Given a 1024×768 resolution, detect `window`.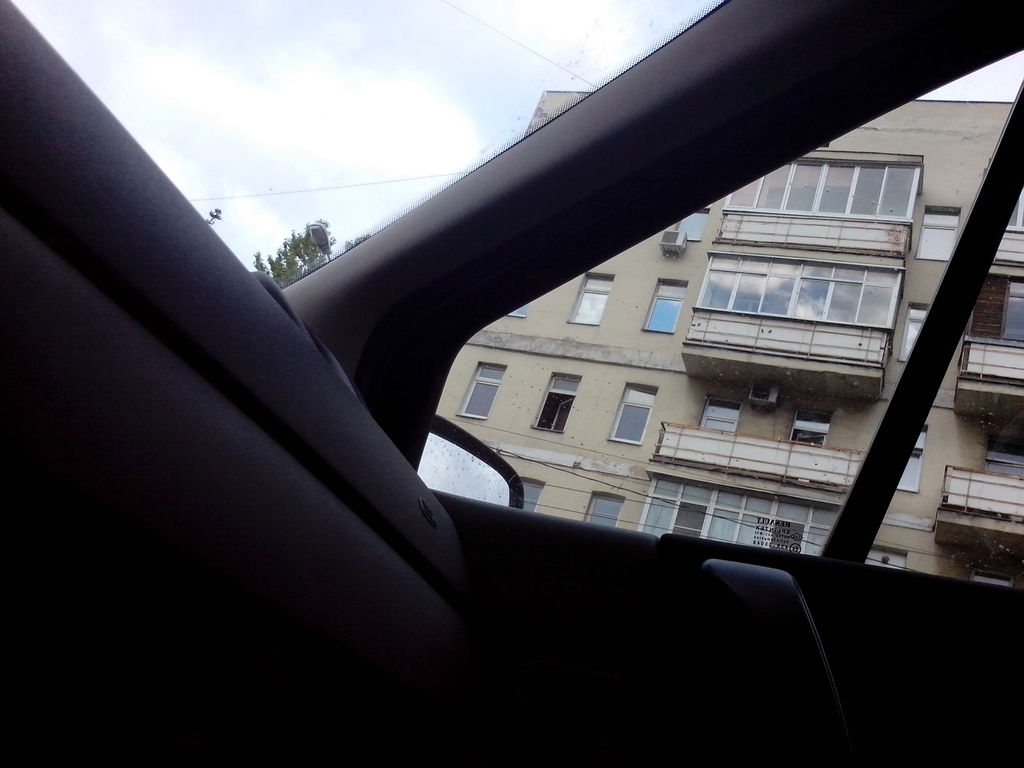
crop(973, 435, 1023, 481).
